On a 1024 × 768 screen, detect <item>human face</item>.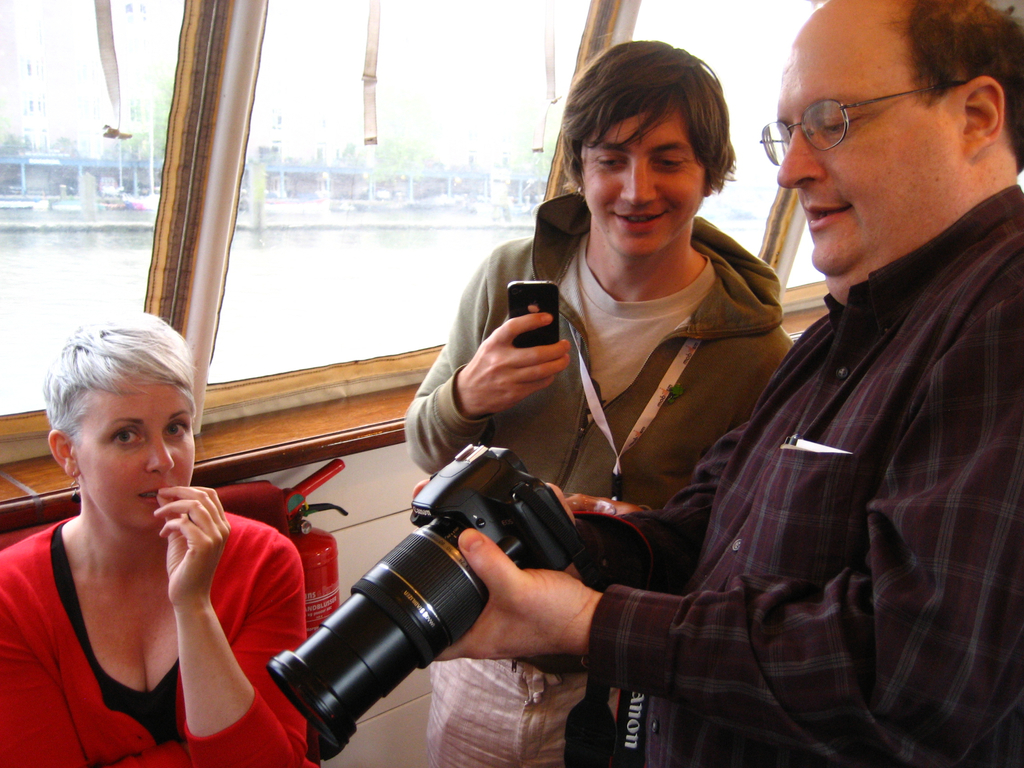
bbox=(80, 372, 202, 529).
